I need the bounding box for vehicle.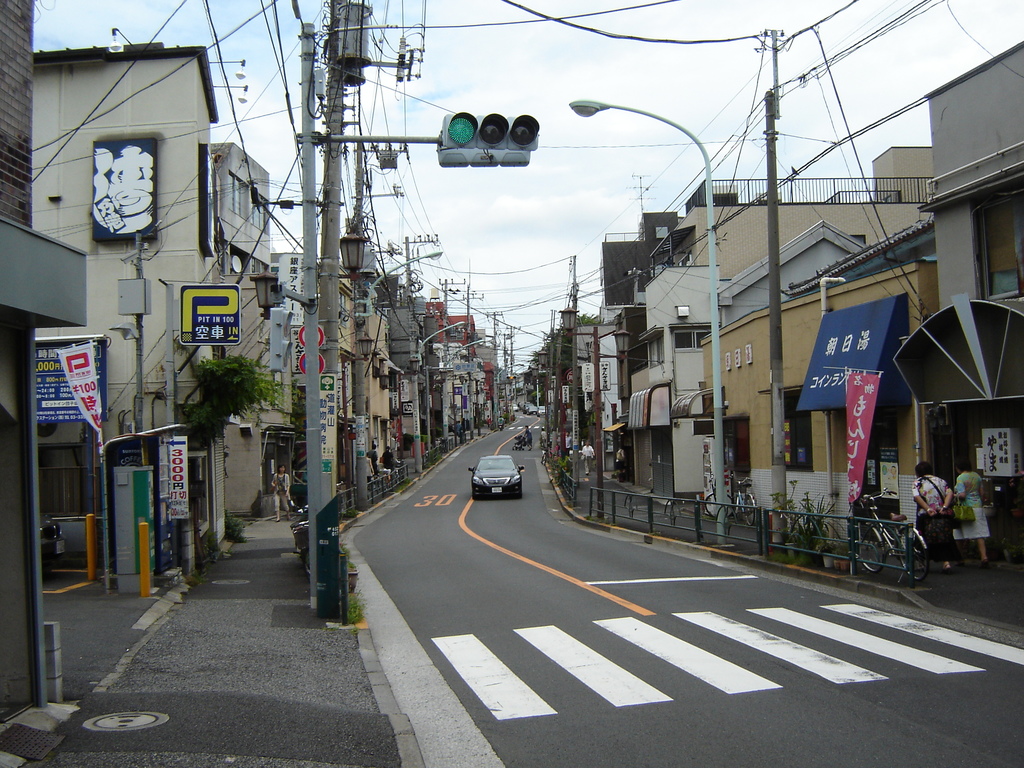
Here it is: bbox=(722, 475, 768, 526).
